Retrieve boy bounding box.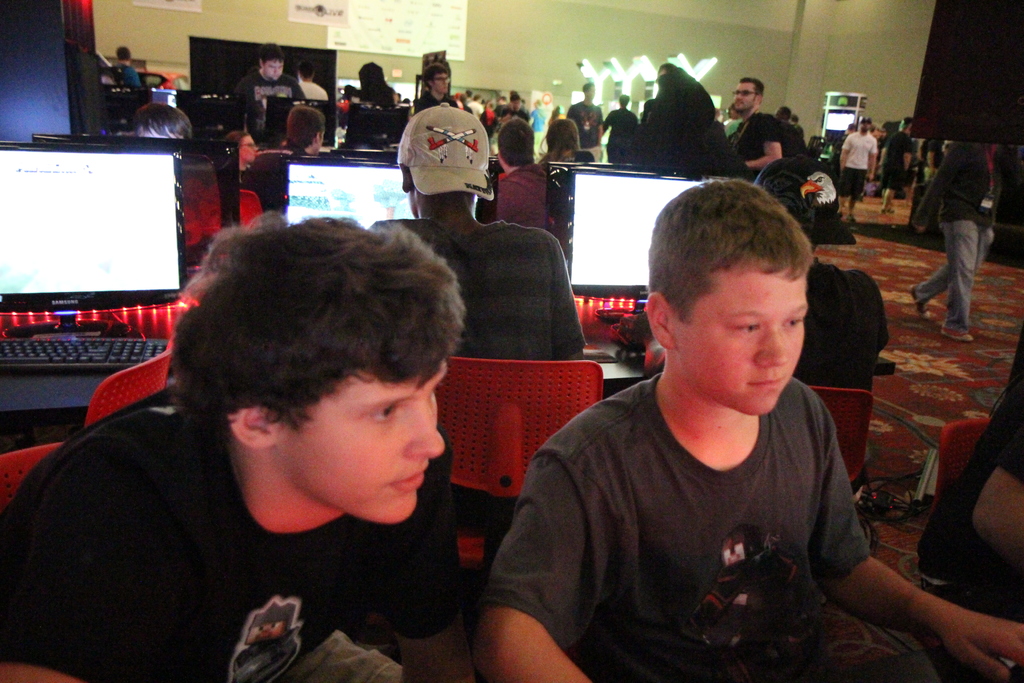
Bounding box: <bbox>477, 178, 1023, 682</bbox>.
